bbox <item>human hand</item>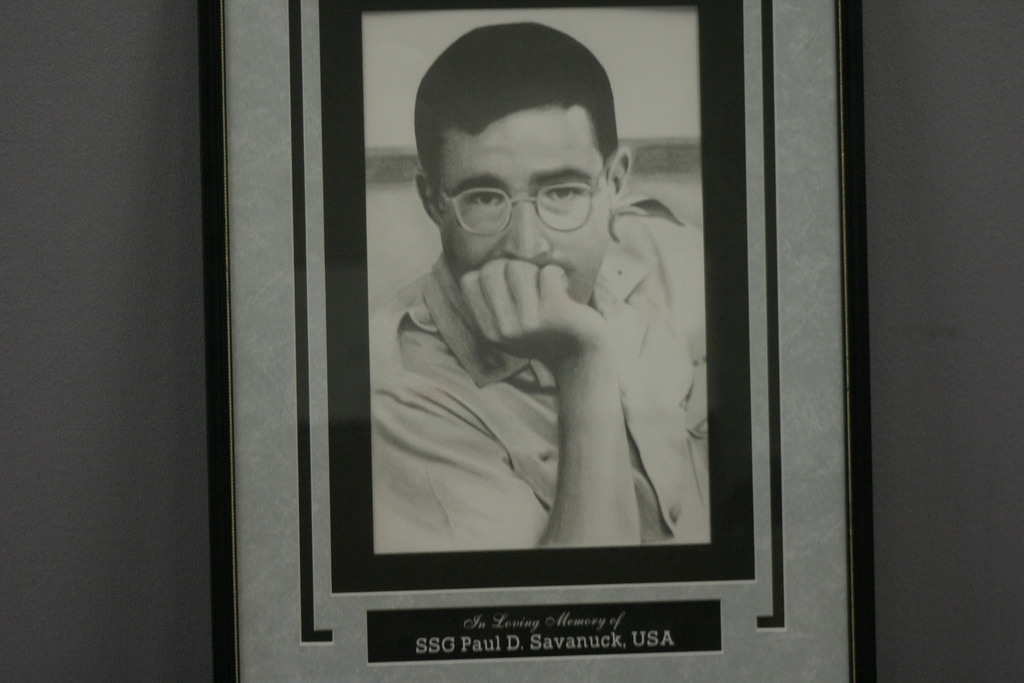
454,250,610,368
